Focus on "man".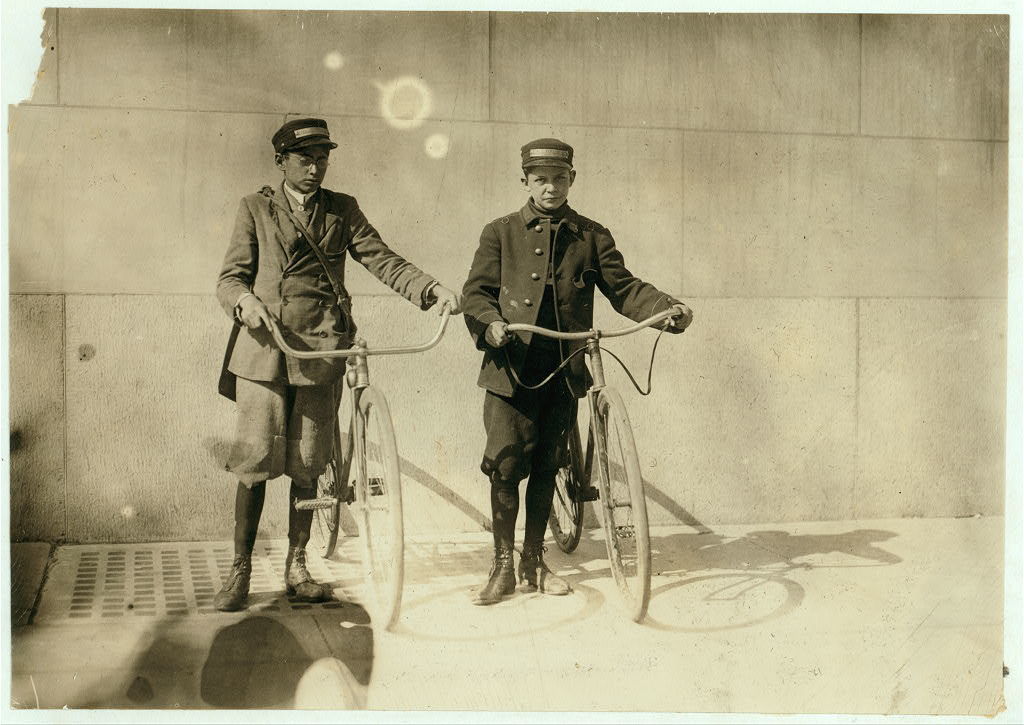
Focused at bbox(217, 130, 409, 605).
